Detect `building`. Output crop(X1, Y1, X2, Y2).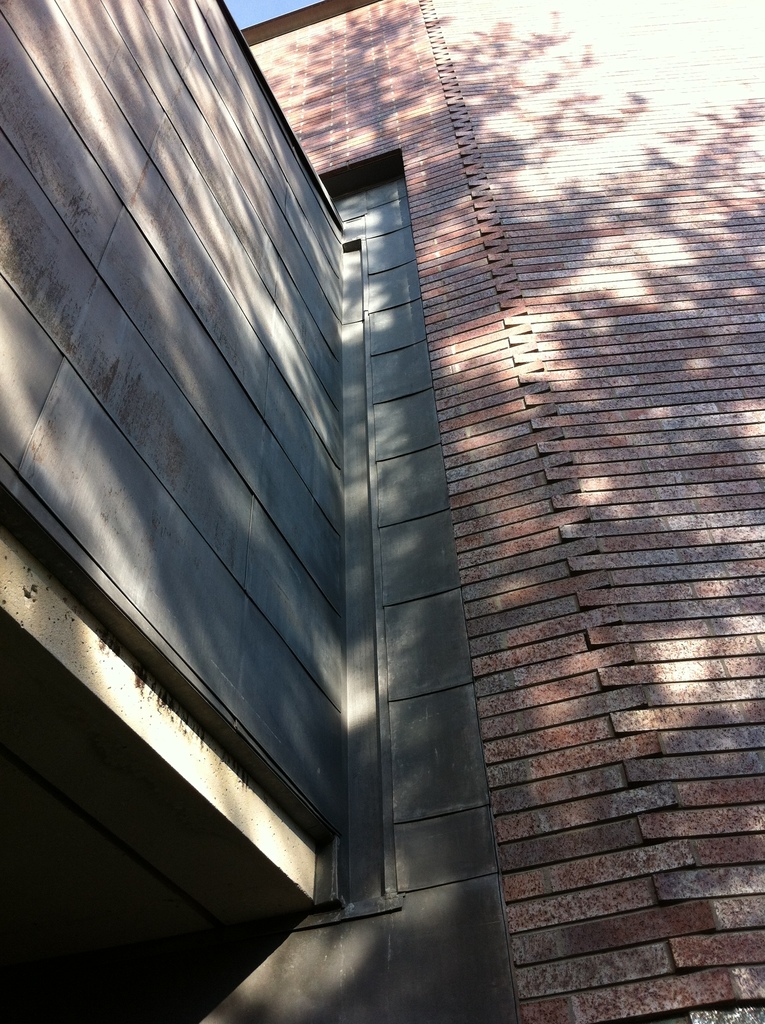
crop(0, 1, 764, 1023).
